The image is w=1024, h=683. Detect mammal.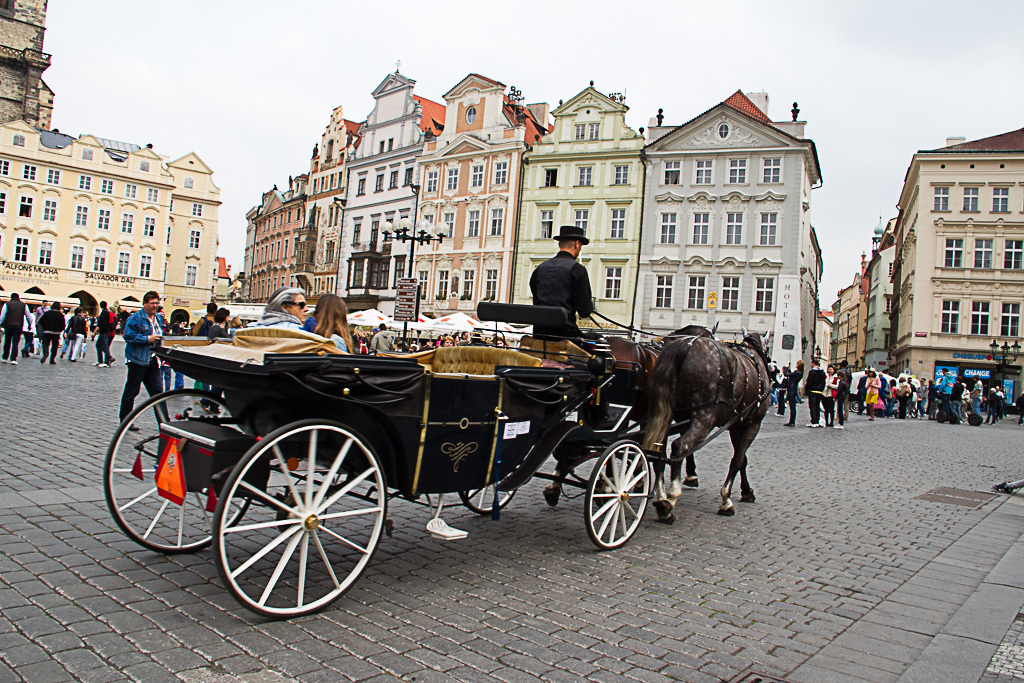
Detection: box=[525, 222, 601, 336].
